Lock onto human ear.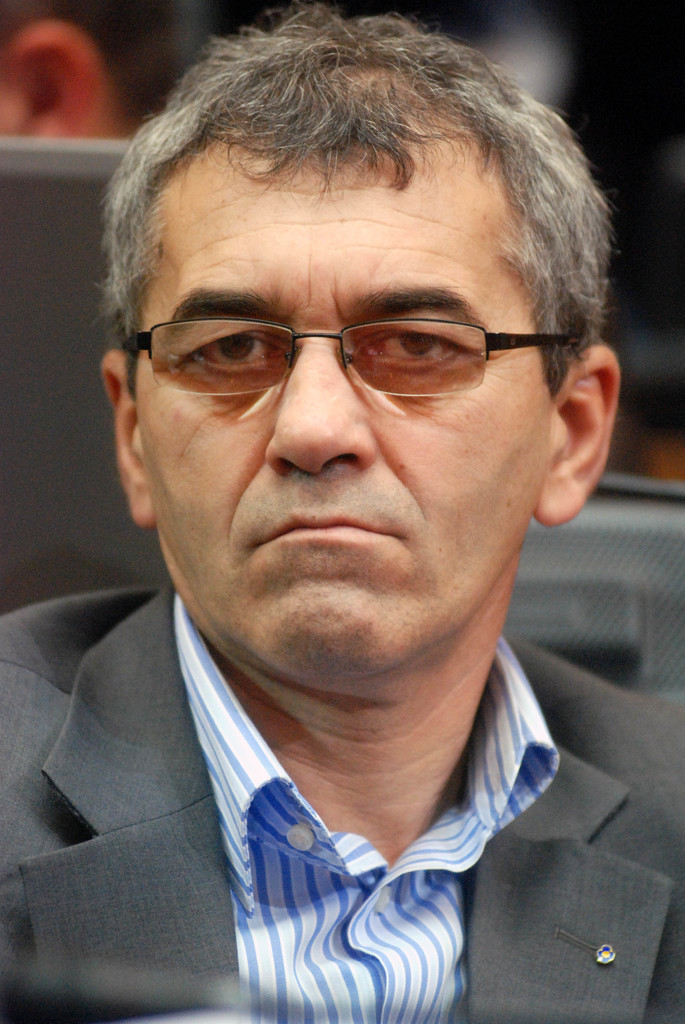
Locked: [left=100, top=347, right=143, bottom=532].
